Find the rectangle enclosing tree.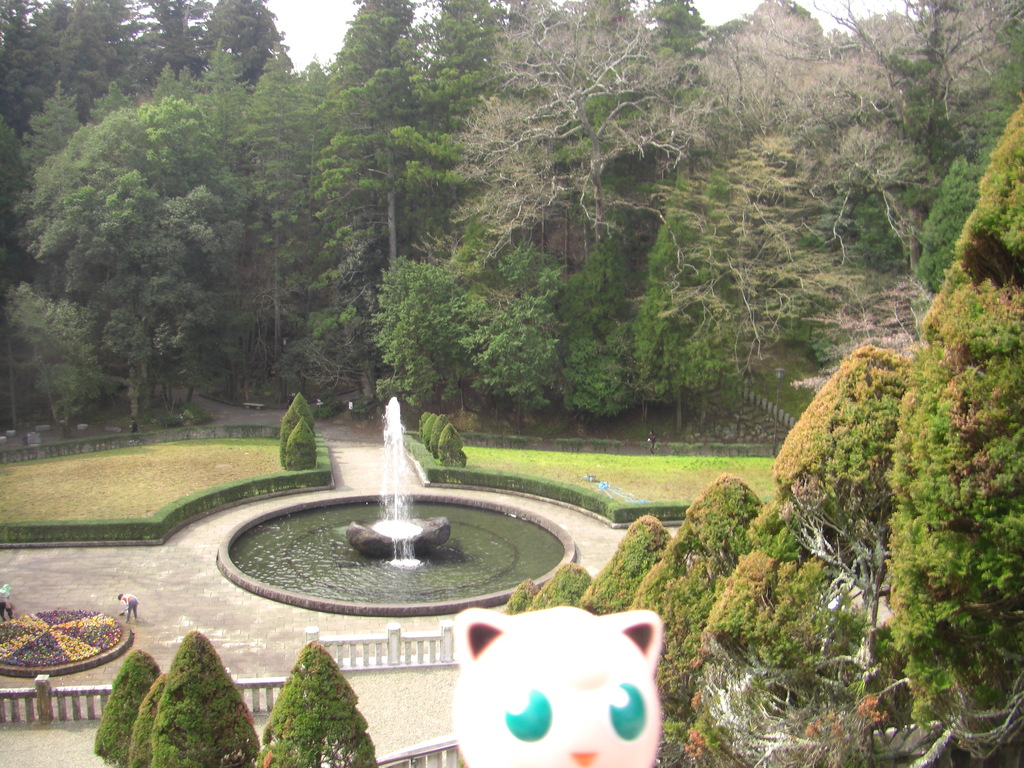
0, 0, 301, 150.
